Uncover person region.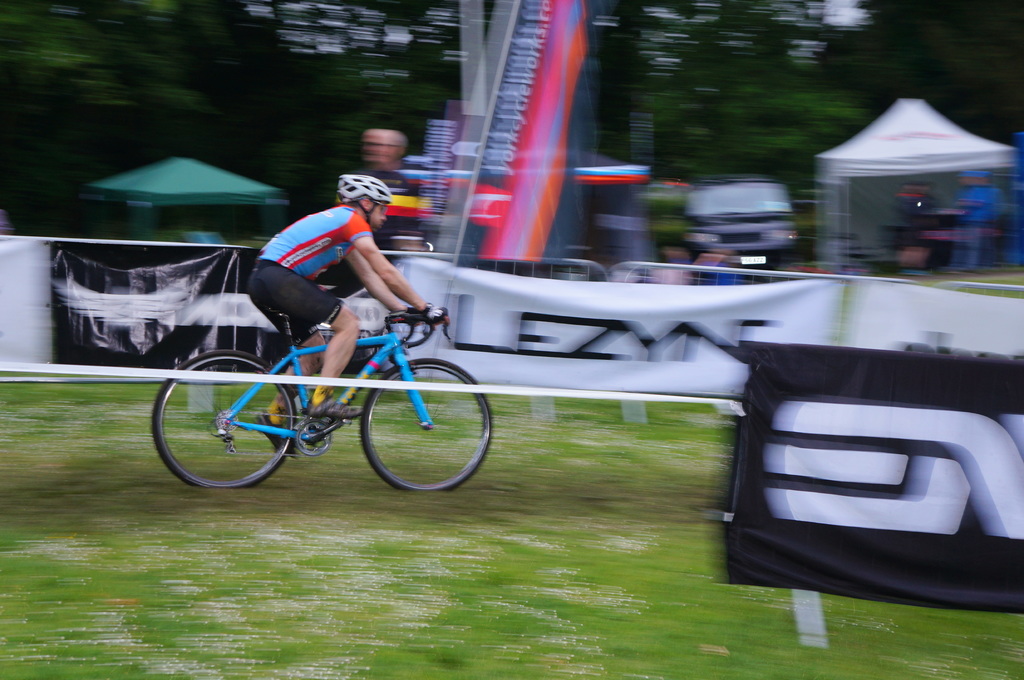
Uncovered: bbox(250, 170, 451, 457).
